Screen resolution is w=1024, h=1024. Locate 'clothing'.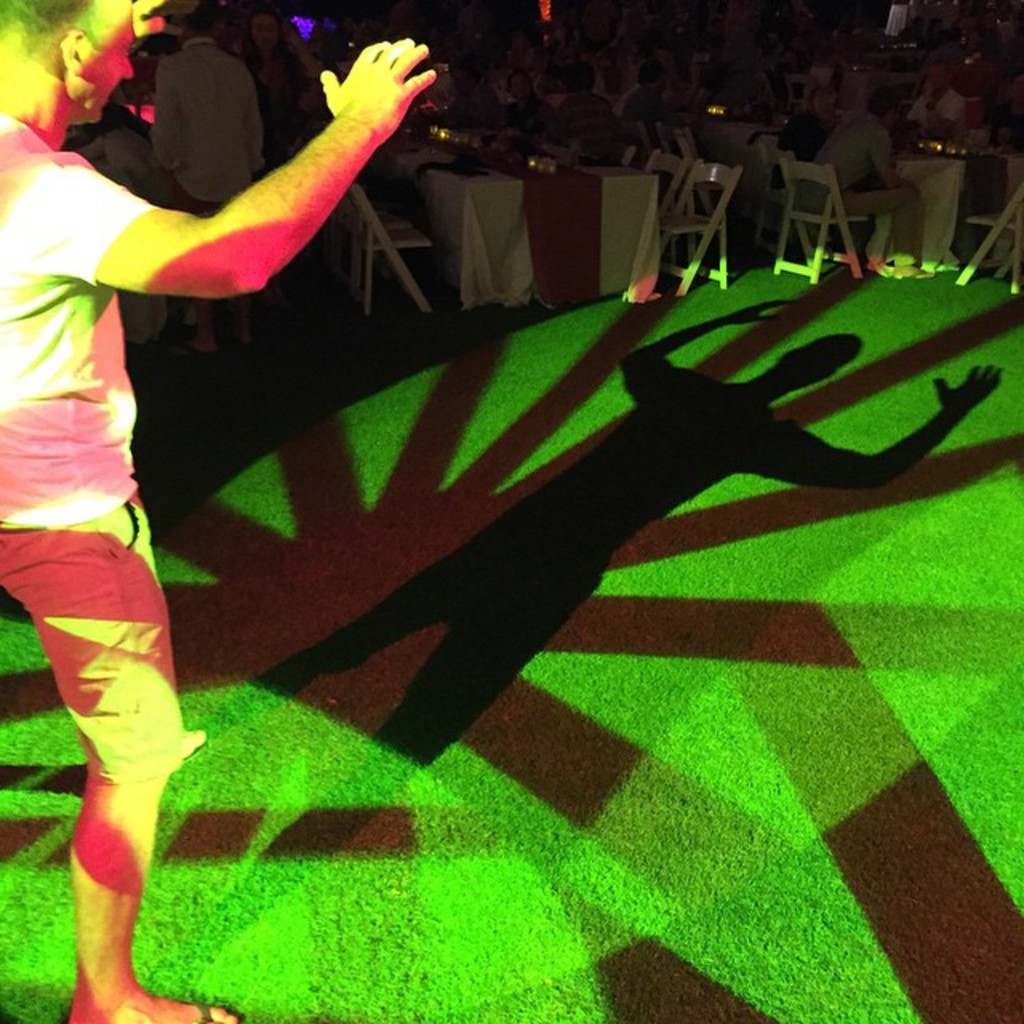
l=0, t=110, r=168, b=806.
